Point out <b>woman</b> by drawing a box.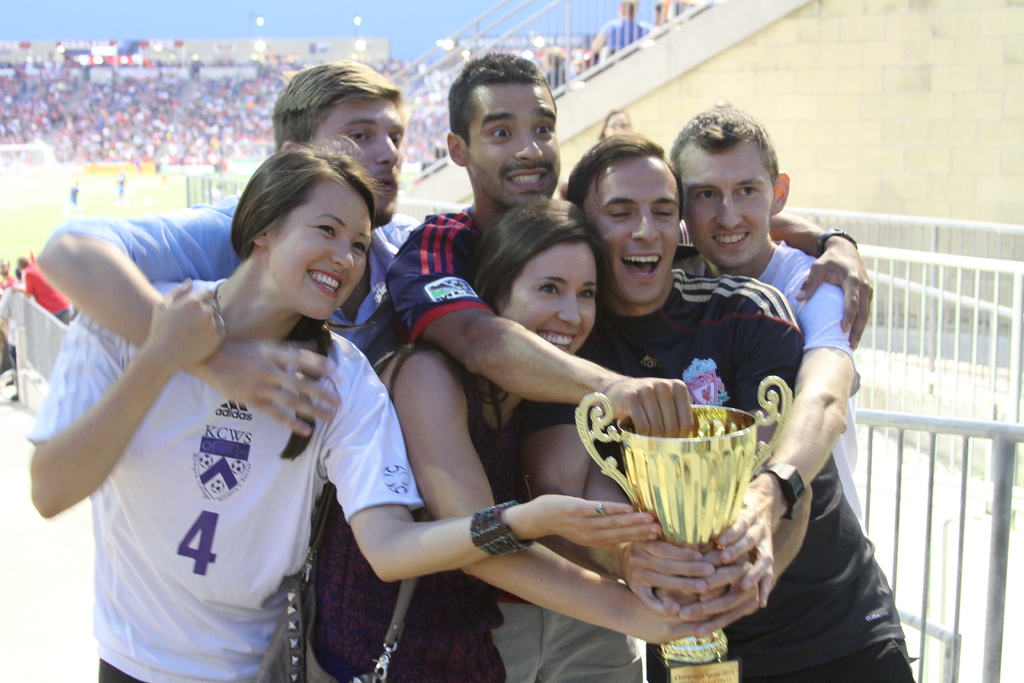
[x1=302, y1=190, x2=757, y2=682].
